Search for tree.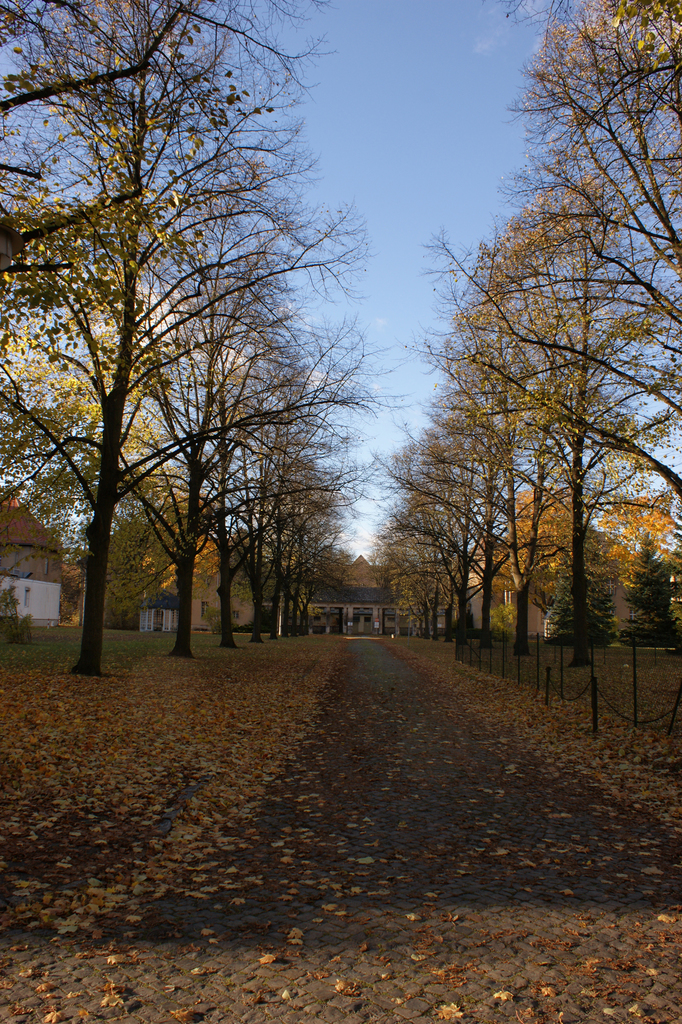
Found at rect(480, 0, 681, 378).
